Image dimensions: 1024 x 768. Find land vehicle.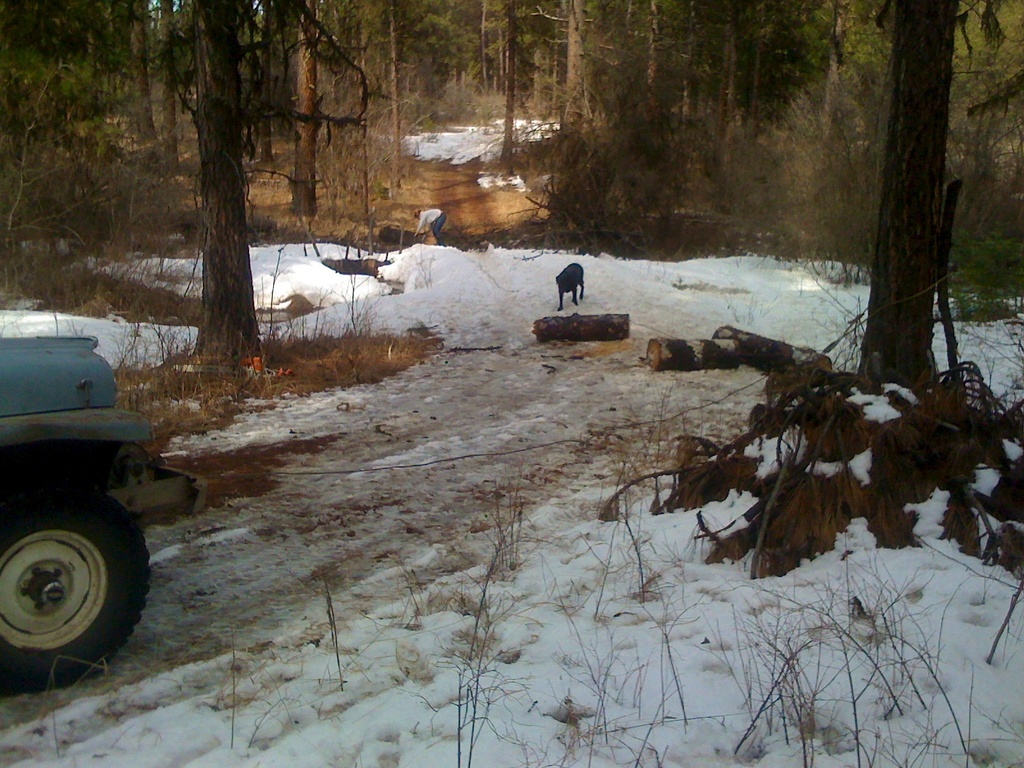
0:287:183:691.
